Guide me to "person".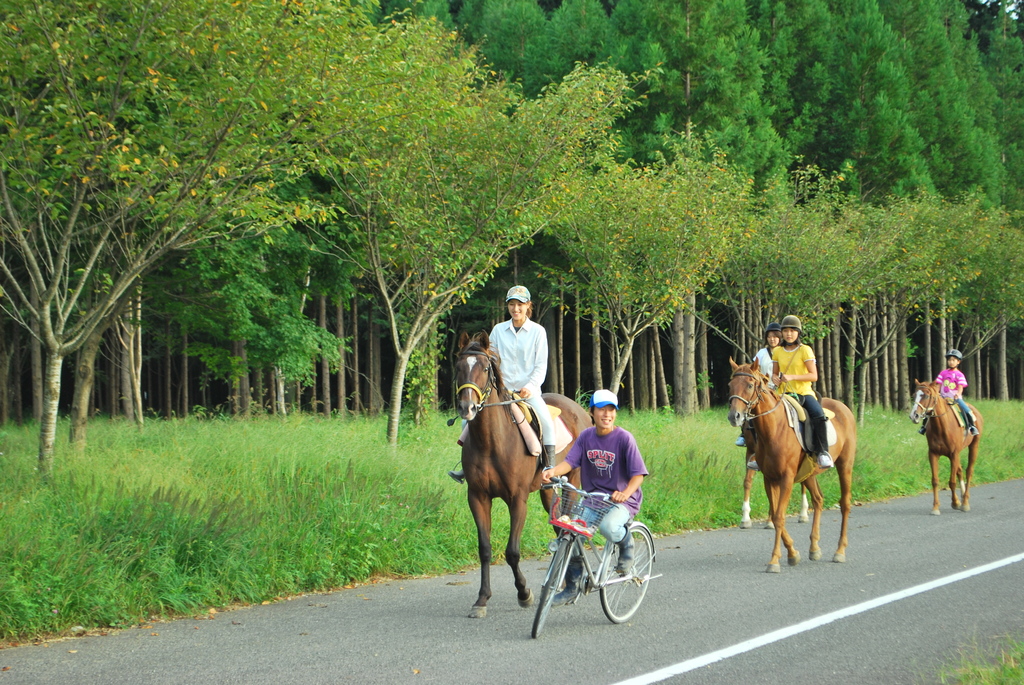
Guidance: locate(749, 324, 789, 464).
